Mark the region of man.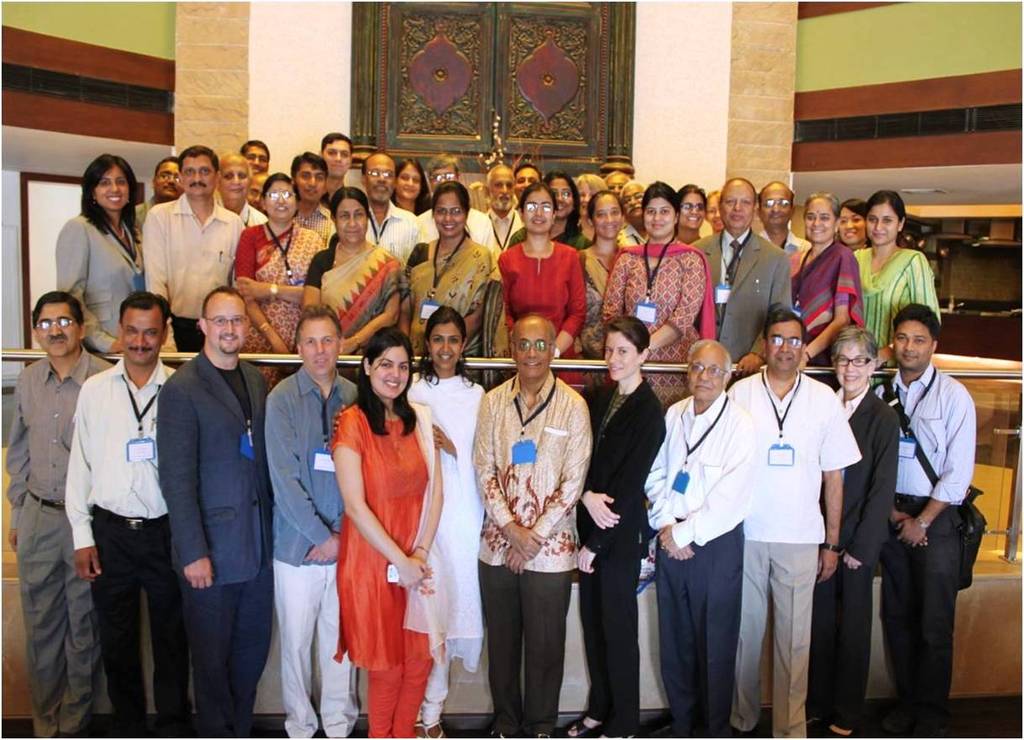
Region: left=726, top=308, right=864, bottom=739.
